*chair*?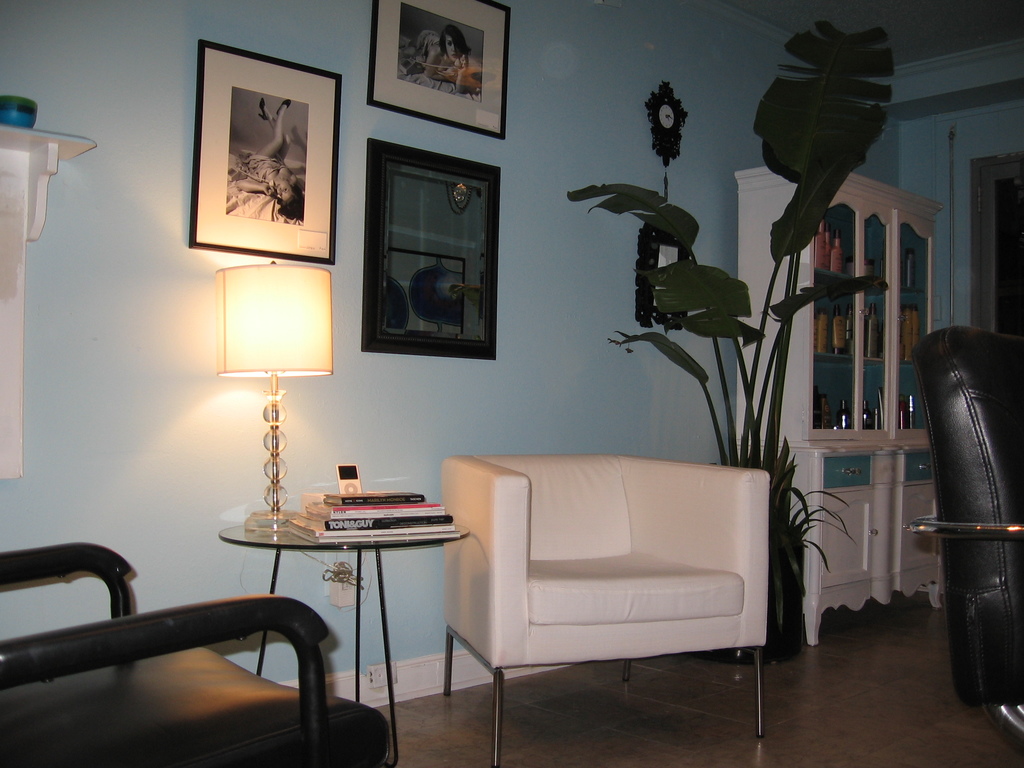
locate(440, 447, 771, 767)
